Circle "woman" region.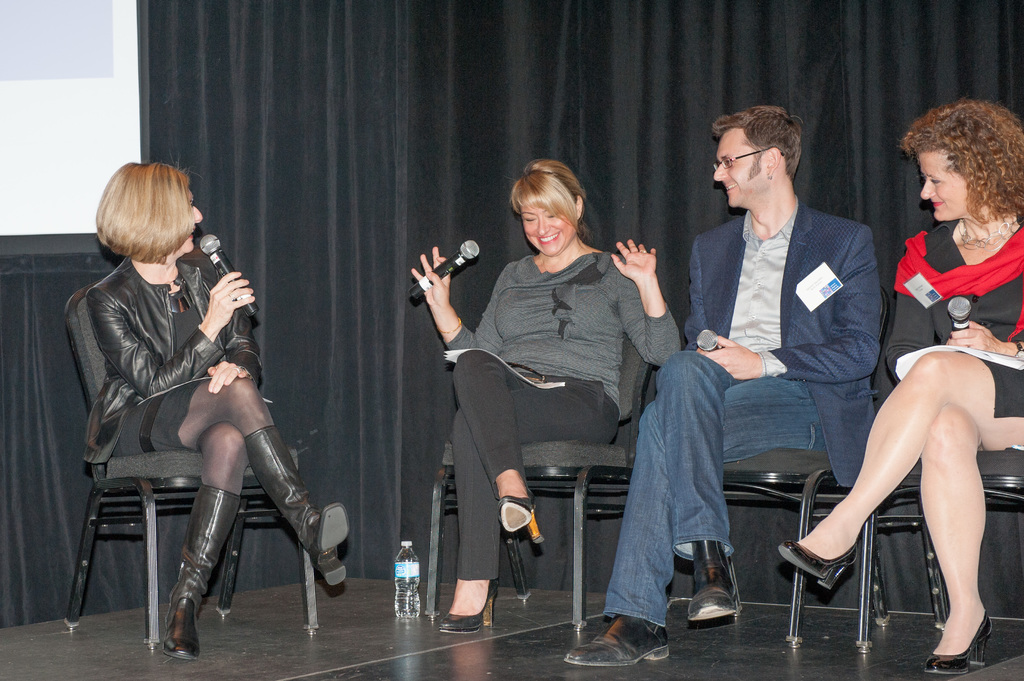
Region: rect(410, 160, 682, 636).
